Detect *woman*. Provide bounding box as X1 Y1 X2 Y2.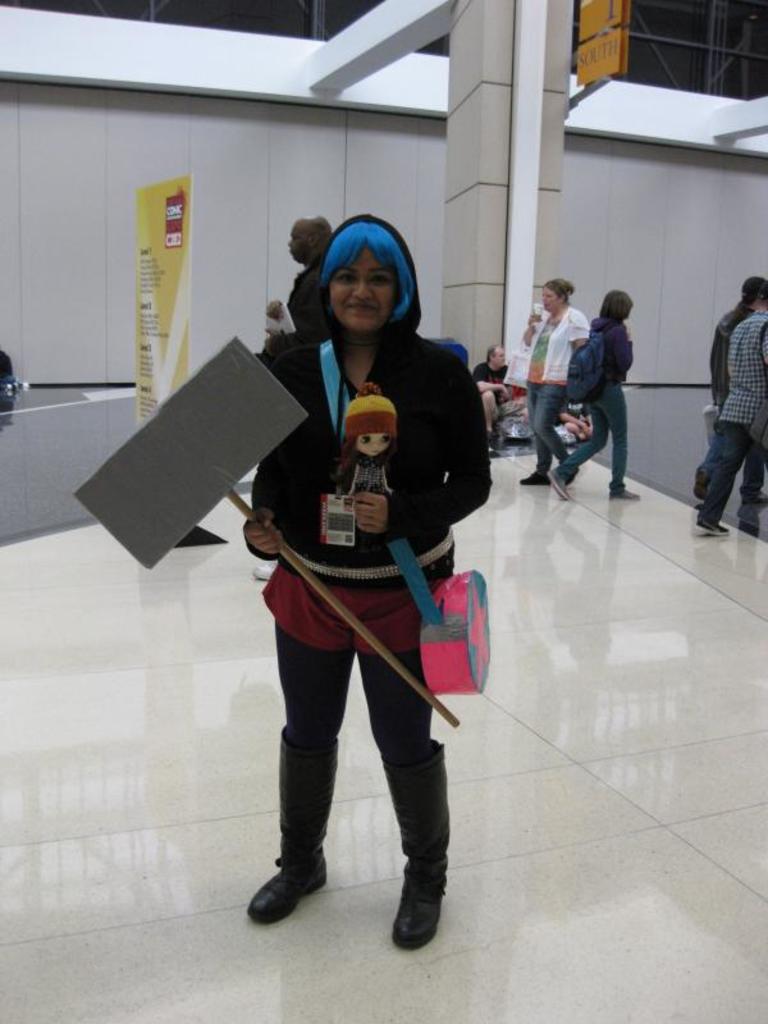
536 282 650 504.
